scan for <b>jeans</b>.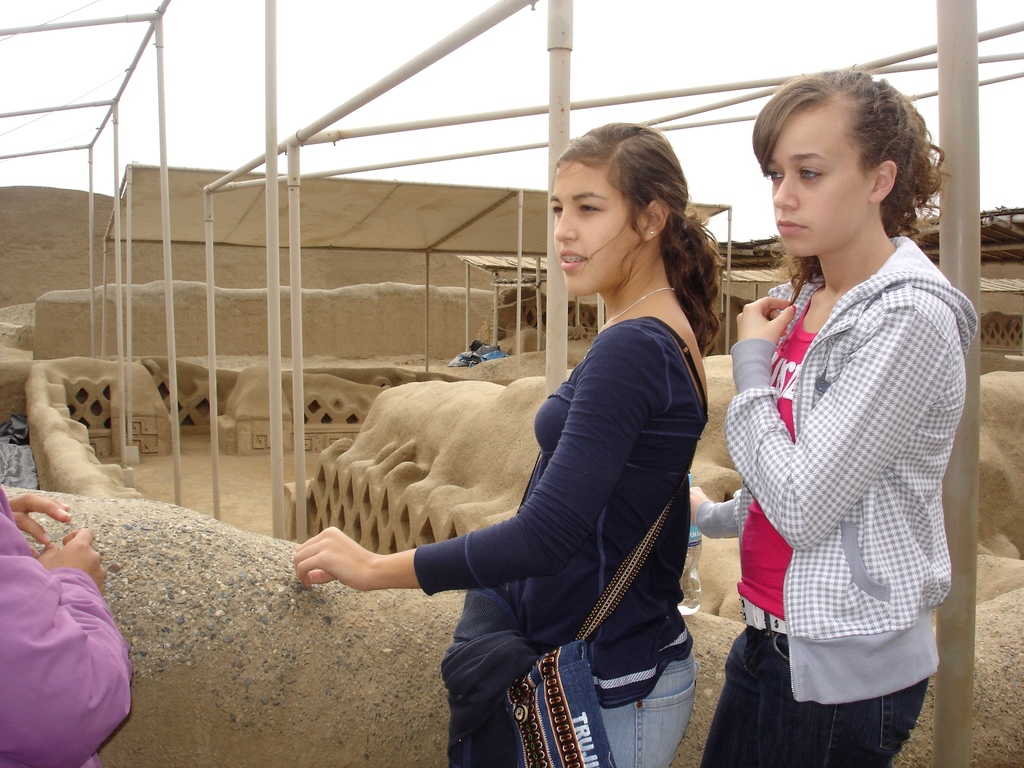
Scan result: [701,626,932,767].
